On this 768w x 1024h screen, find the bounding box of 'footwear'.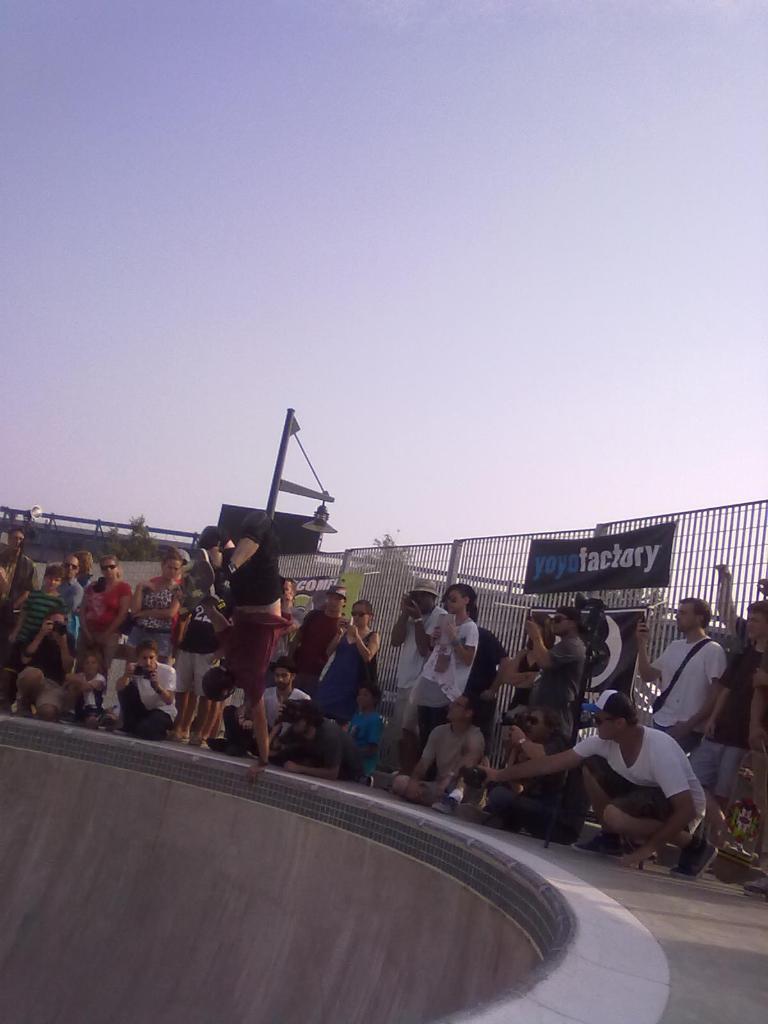
Bounding box: [672, 832, 739, 876].
